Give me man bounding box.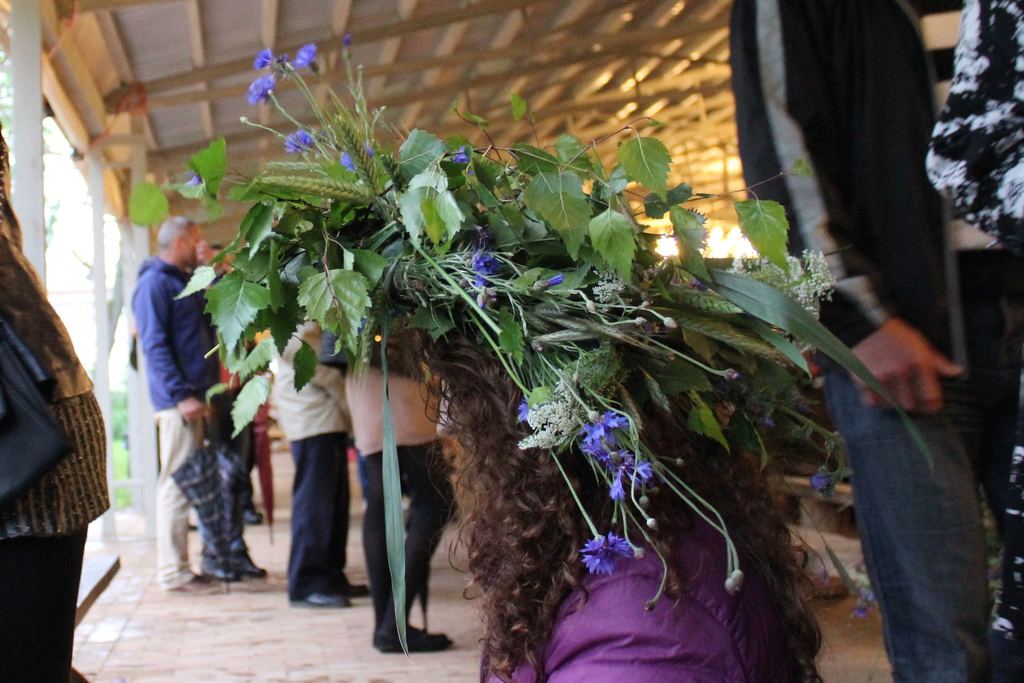
detection(218, 242, 269, 578).
